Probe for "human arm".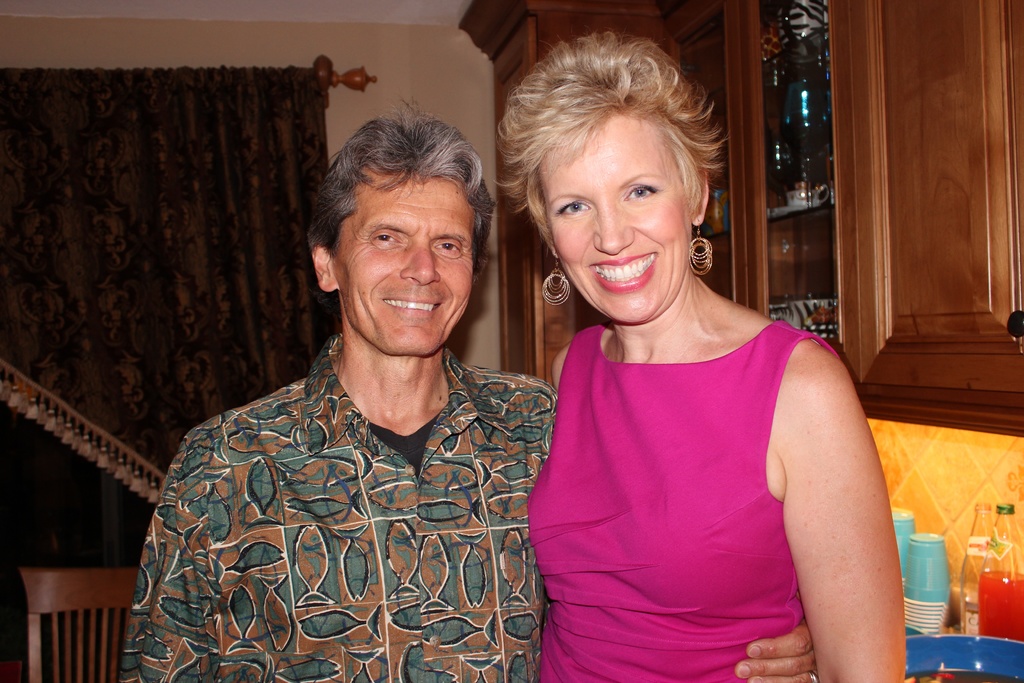
Probe result: 115/488/219/682.
